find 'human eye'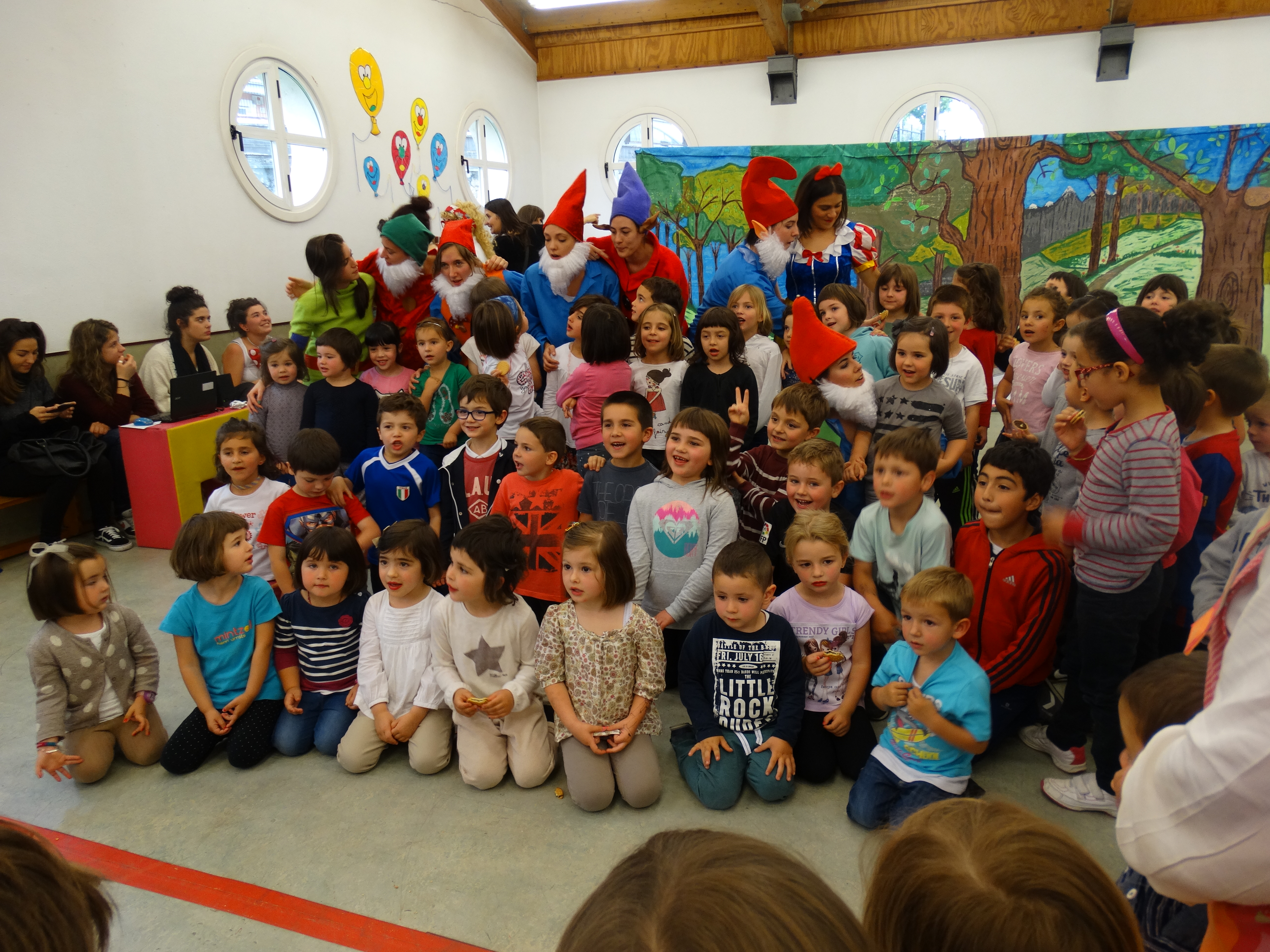
pyautogui.locateOnScreen(164, 106, 166, 108)
